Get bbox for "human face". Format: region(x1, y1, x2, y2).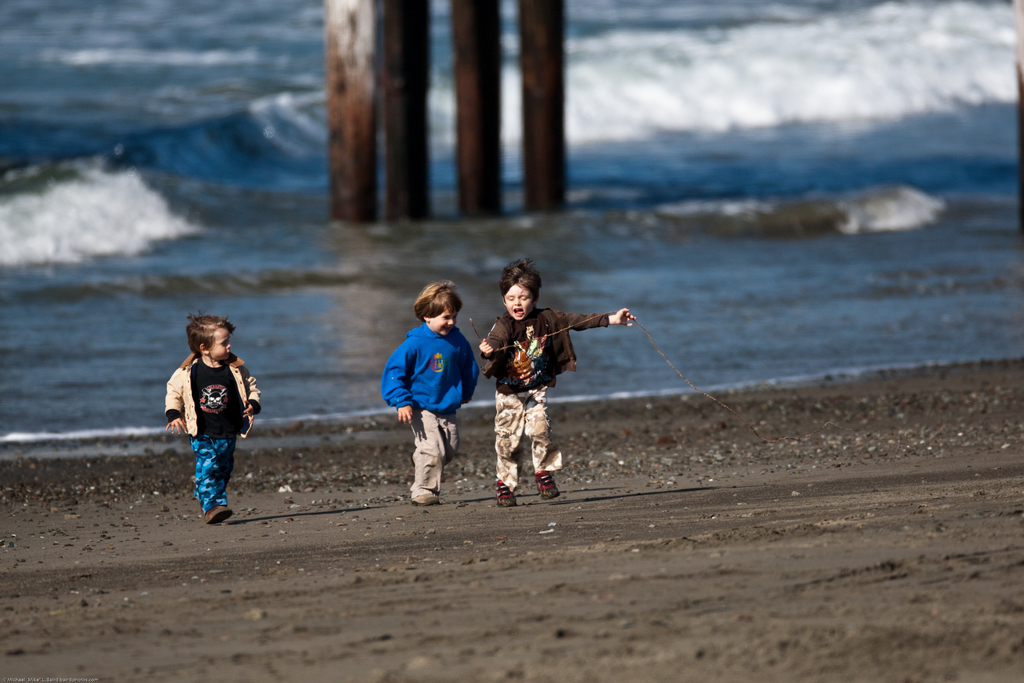
region(214, 320, 234, 361).
